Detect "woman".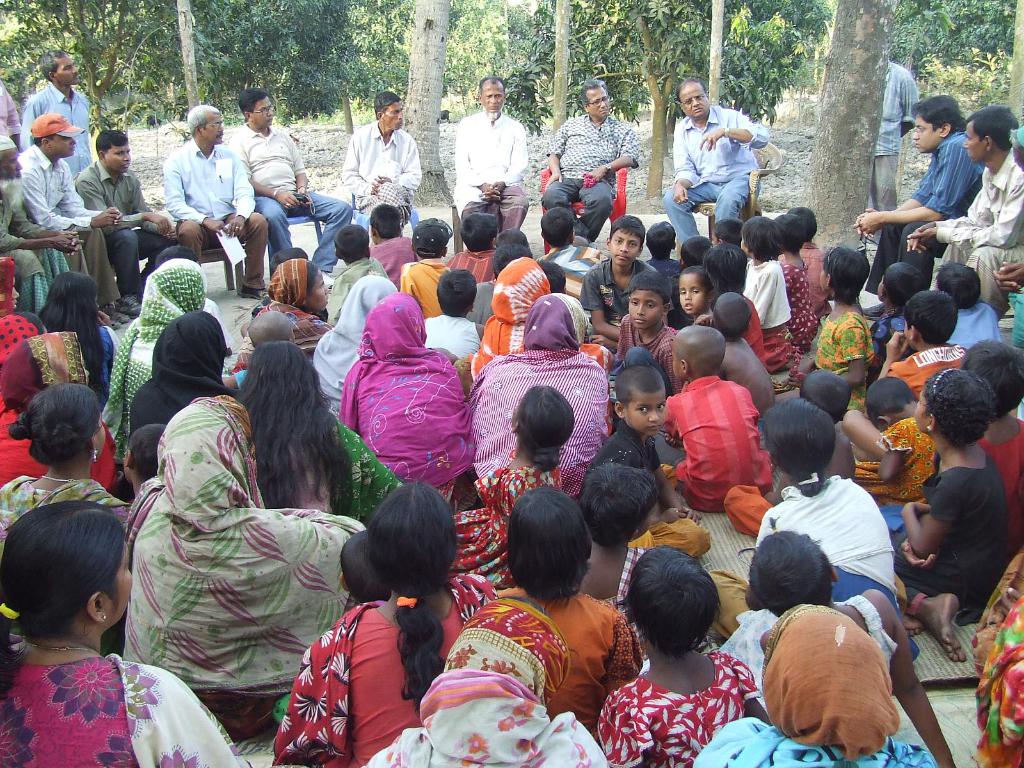
Detected at BBox(37, 273, 120, 415).
